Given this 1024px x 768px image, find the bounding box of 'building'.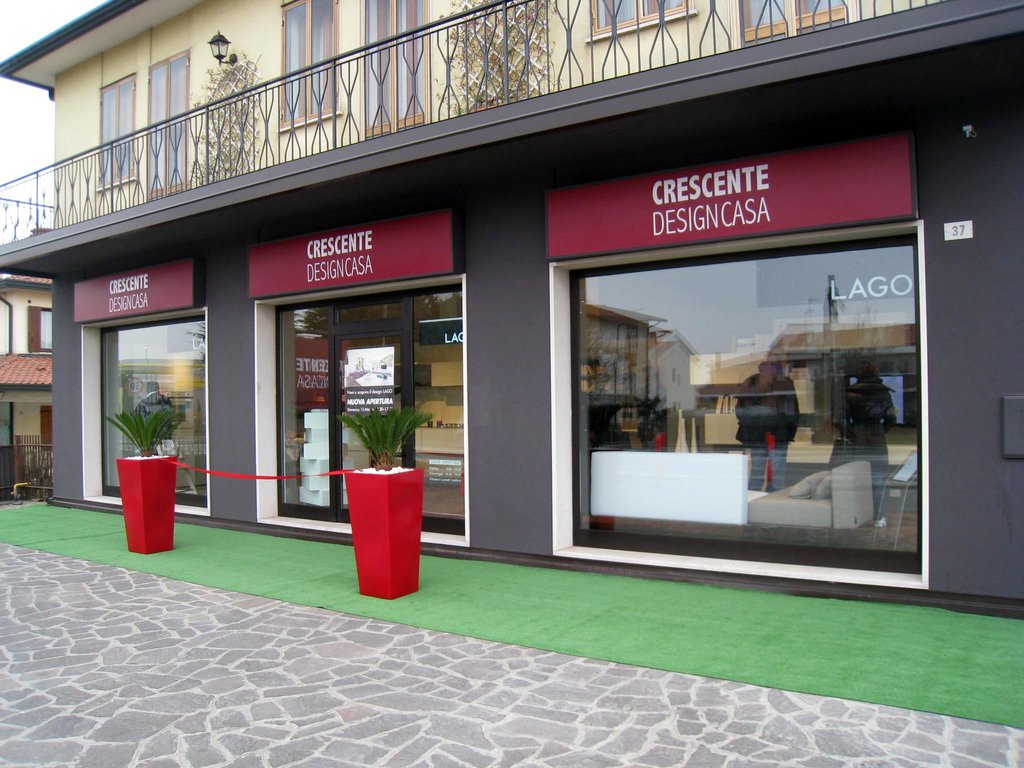
<bbox>0, 225, 52, 503</bbox>.
